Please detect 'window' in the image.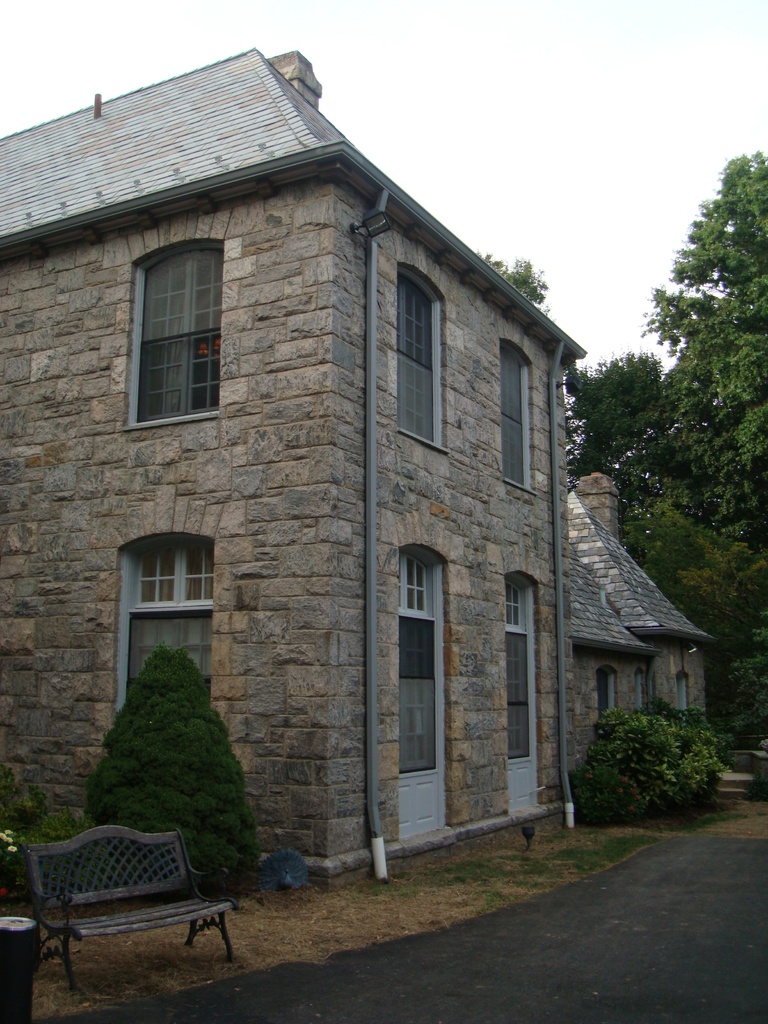
[122,223,228,426].
